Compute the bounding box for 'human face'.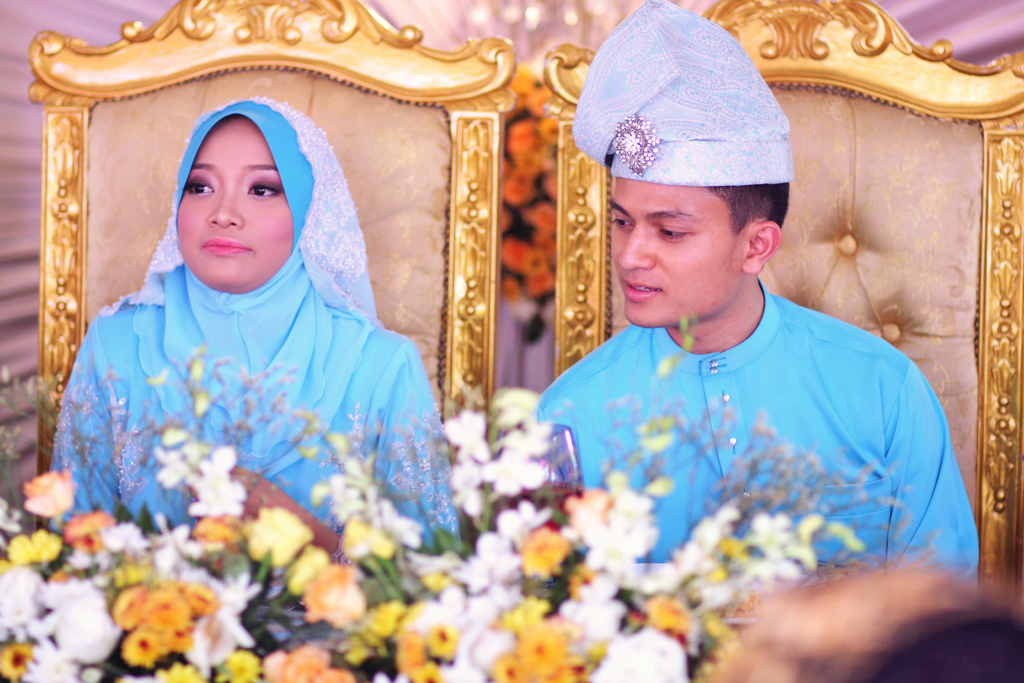
BBox(609, 174, 741, 328).
